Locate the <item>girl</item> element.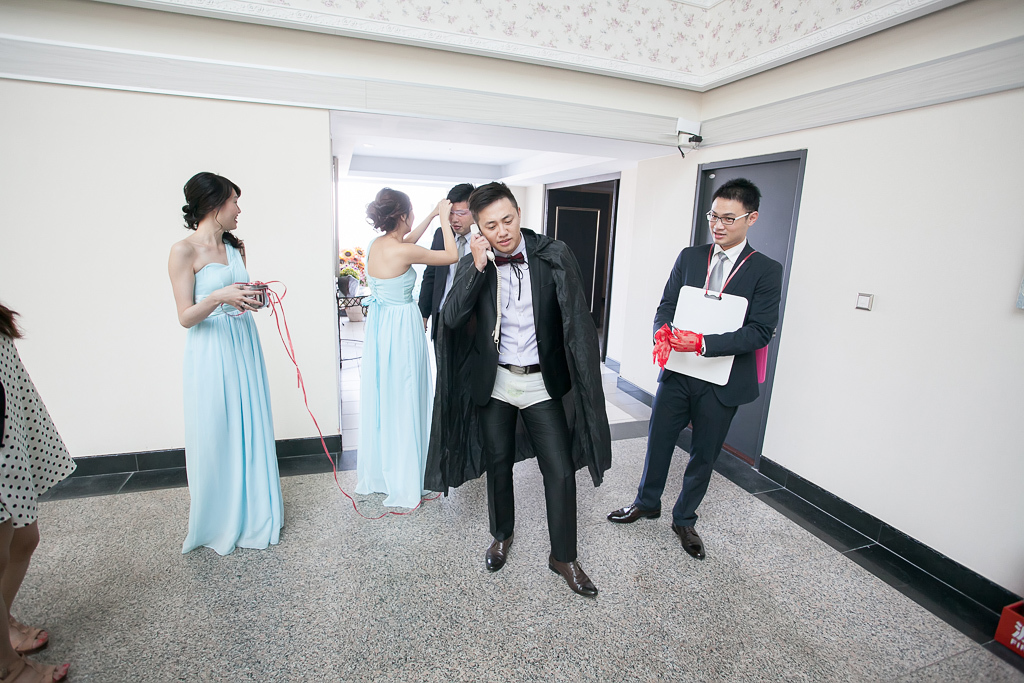
Element bbox: (x1=0, y1=303, x2=76, y2=682).
